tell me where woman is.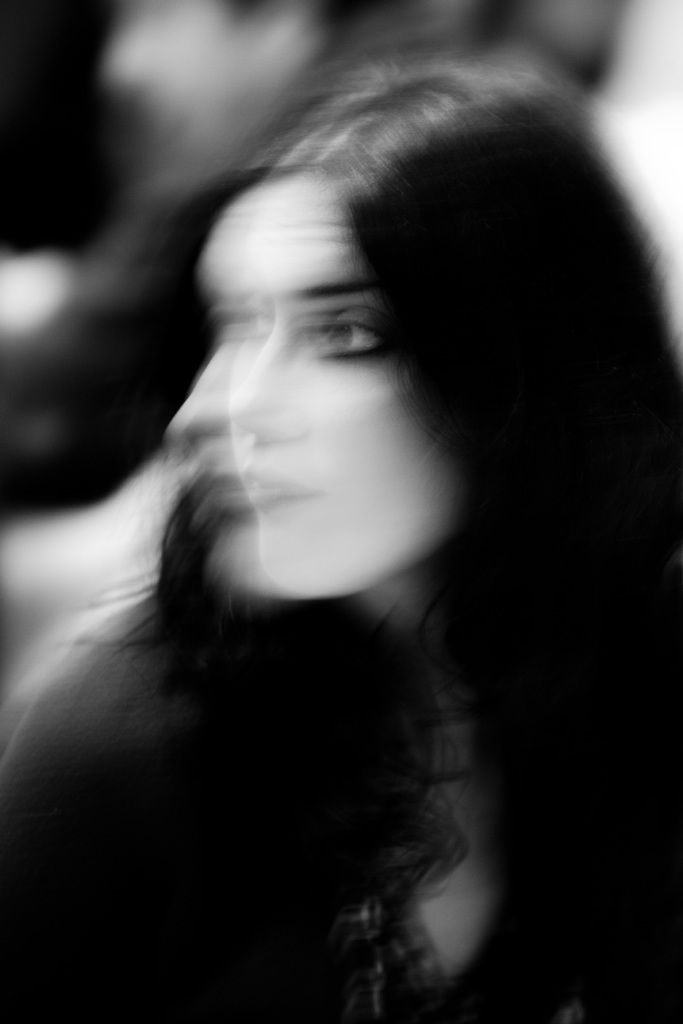
woman is at 16:92:617:985.
